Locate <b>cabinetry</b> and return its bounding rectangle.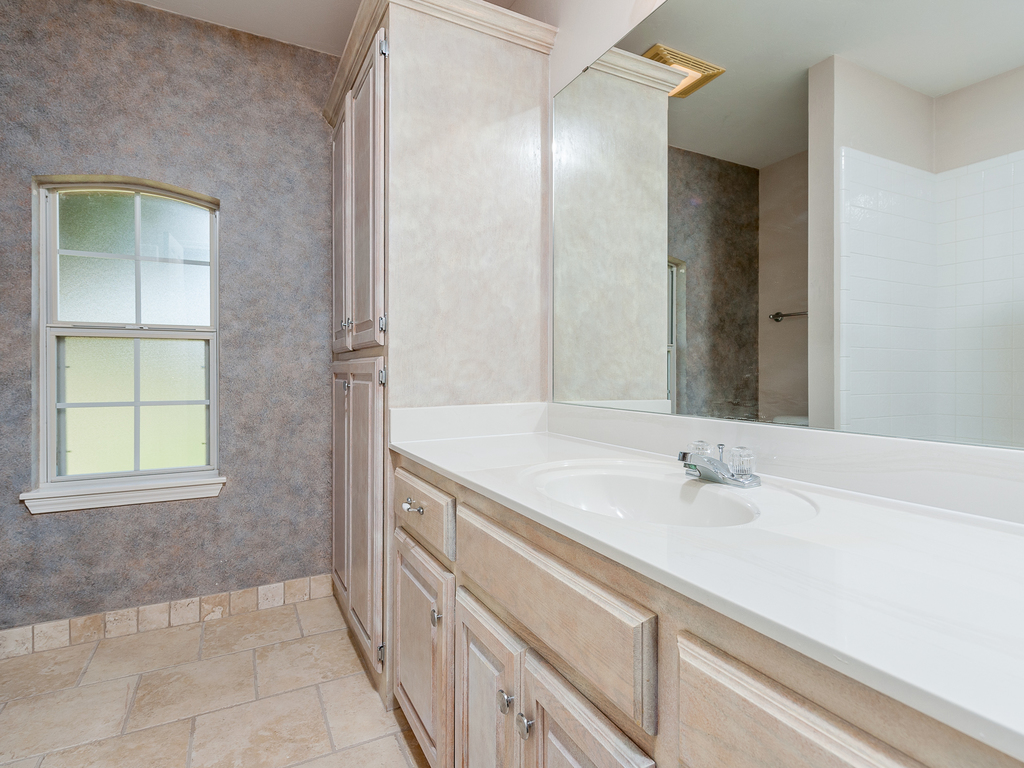
{"left": 372, "top": 400, "right": 1023, "bottom": 767}.
